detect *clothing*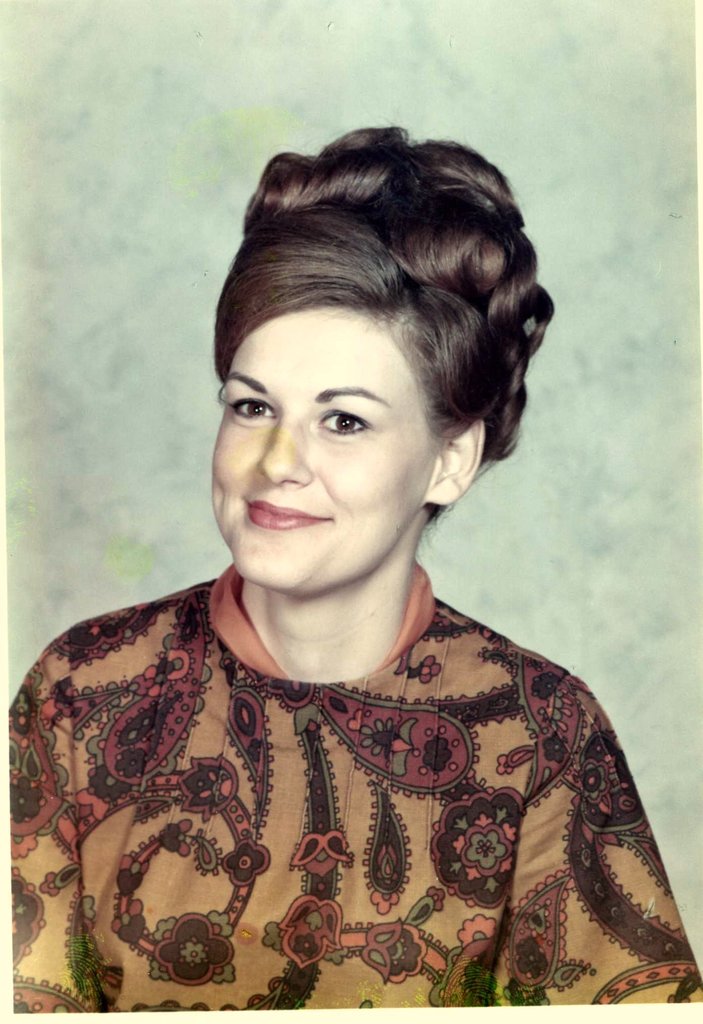
l=19, t=397, r=668, b=1003
